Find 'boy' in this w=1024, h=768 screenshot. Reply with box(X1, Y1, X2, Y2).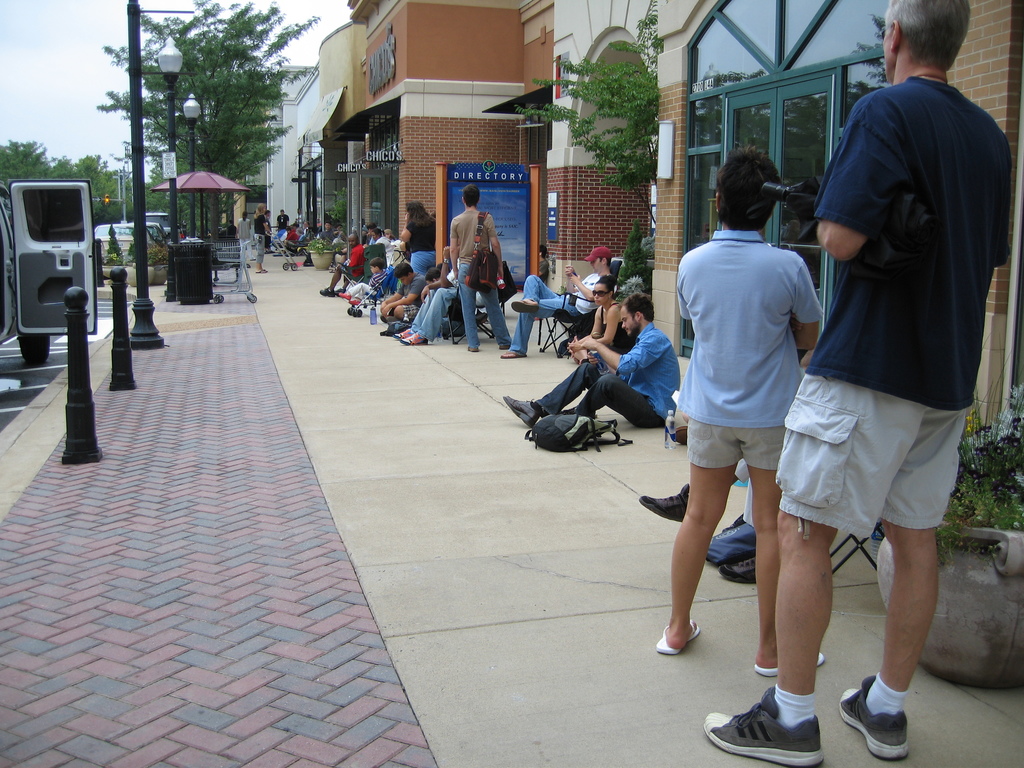
box(654, 140, 852, 673).
